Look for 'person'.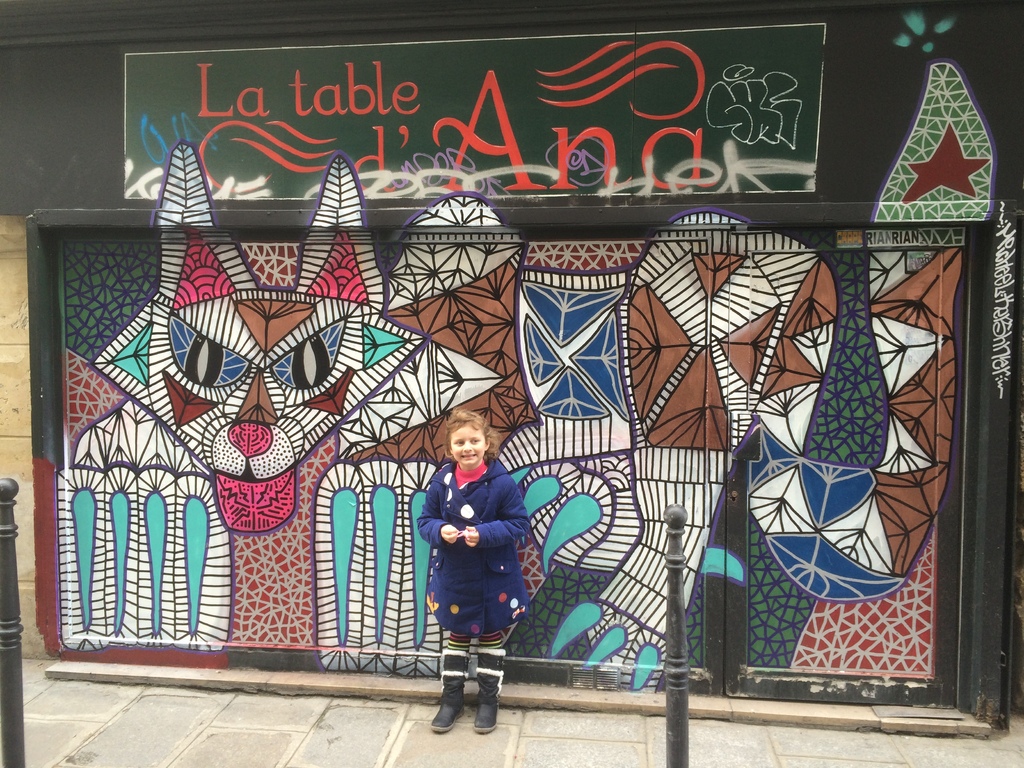
Found: 414,412,545,732.
